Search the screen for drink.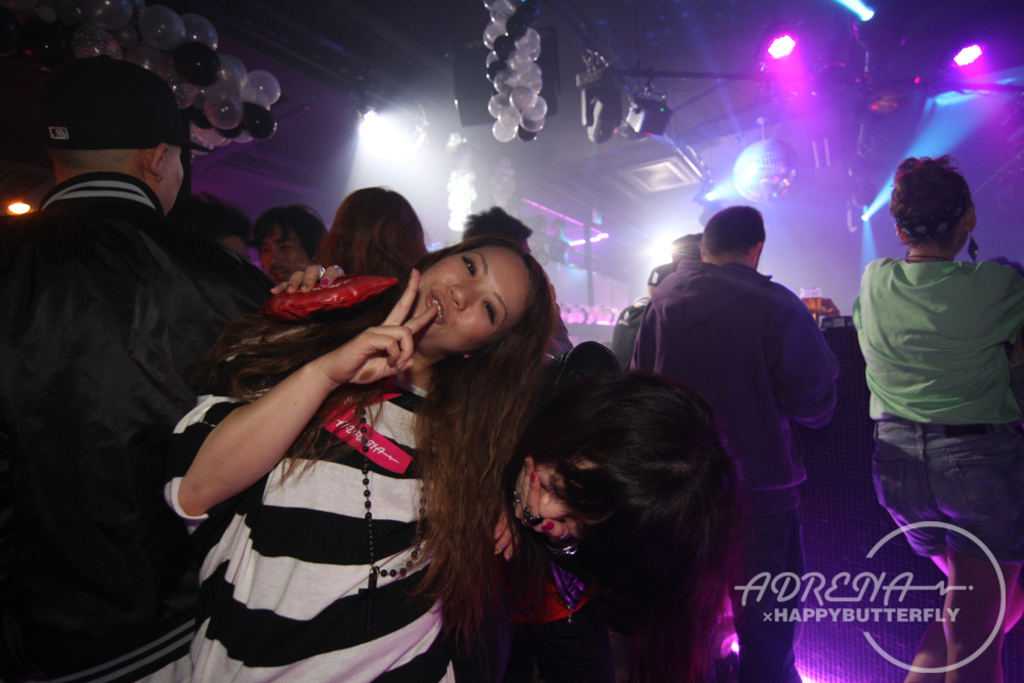
Found at <box>800,296,822,327</box>.
